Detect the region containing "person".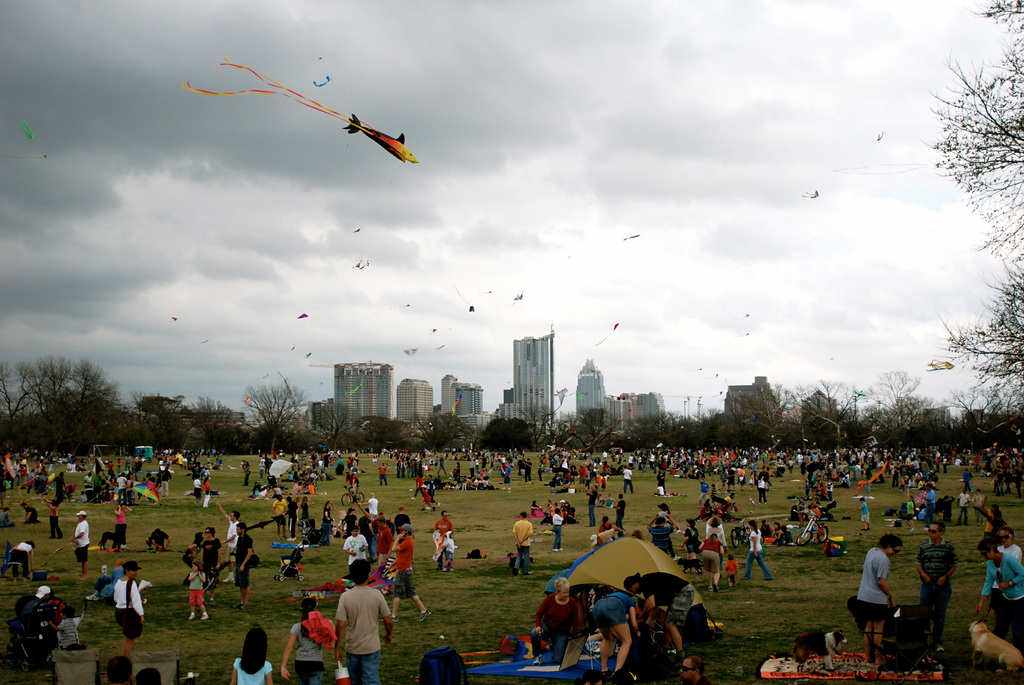
183,564,208,629.
